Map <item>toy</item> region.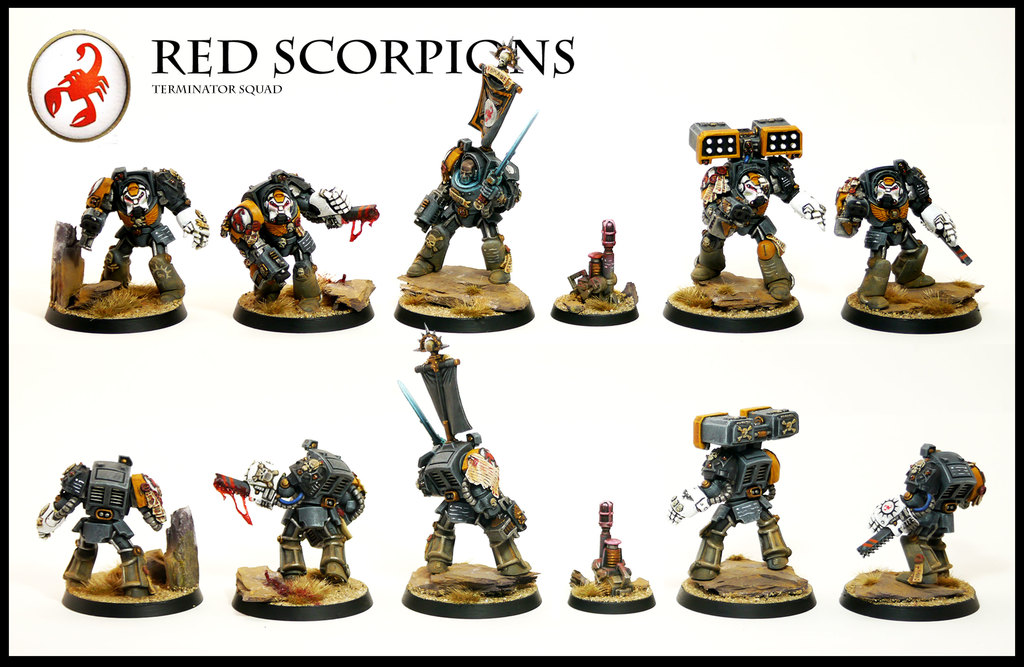
Mapped to crop(220, 170, 379, 337).
